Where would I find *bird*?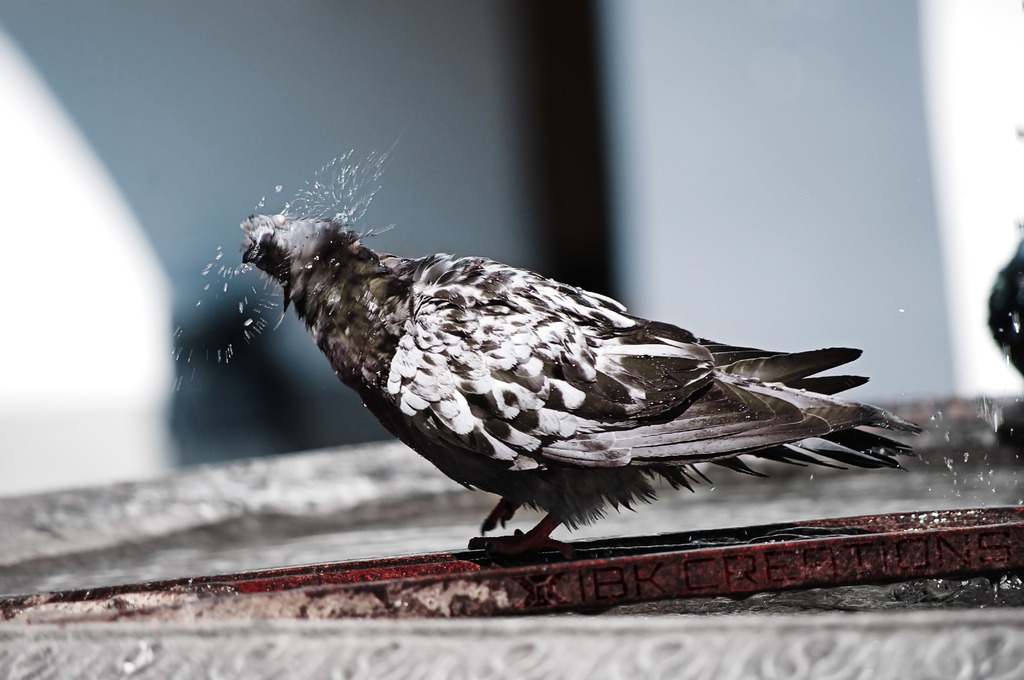
At (239,190,896,554).
